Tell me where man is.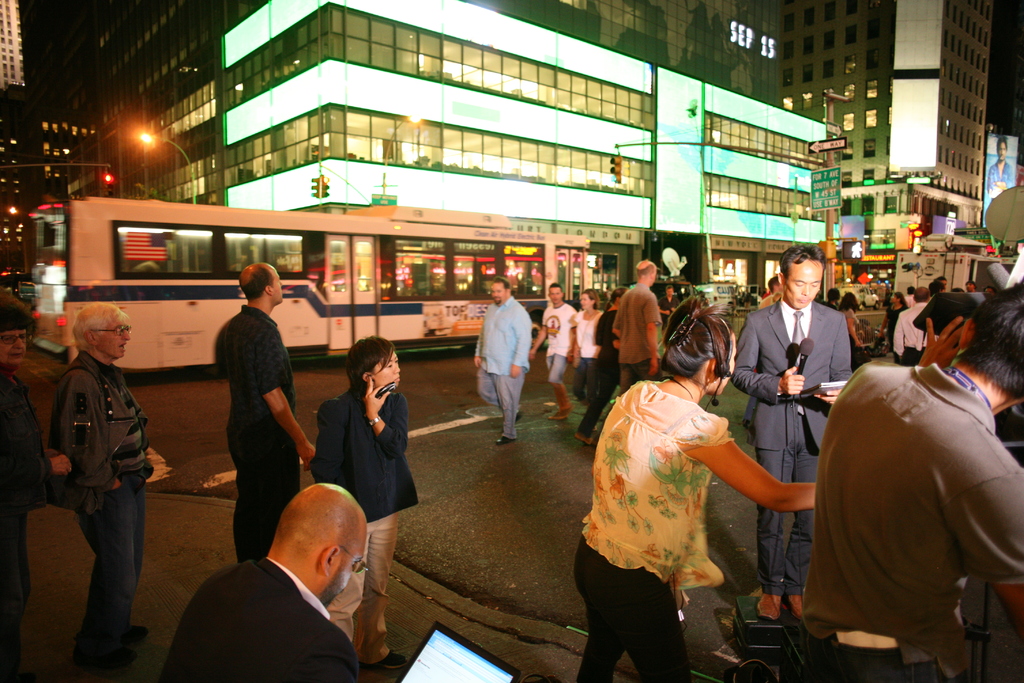
man is at [x1=790, y1=274, x2=1014, y2=676].
